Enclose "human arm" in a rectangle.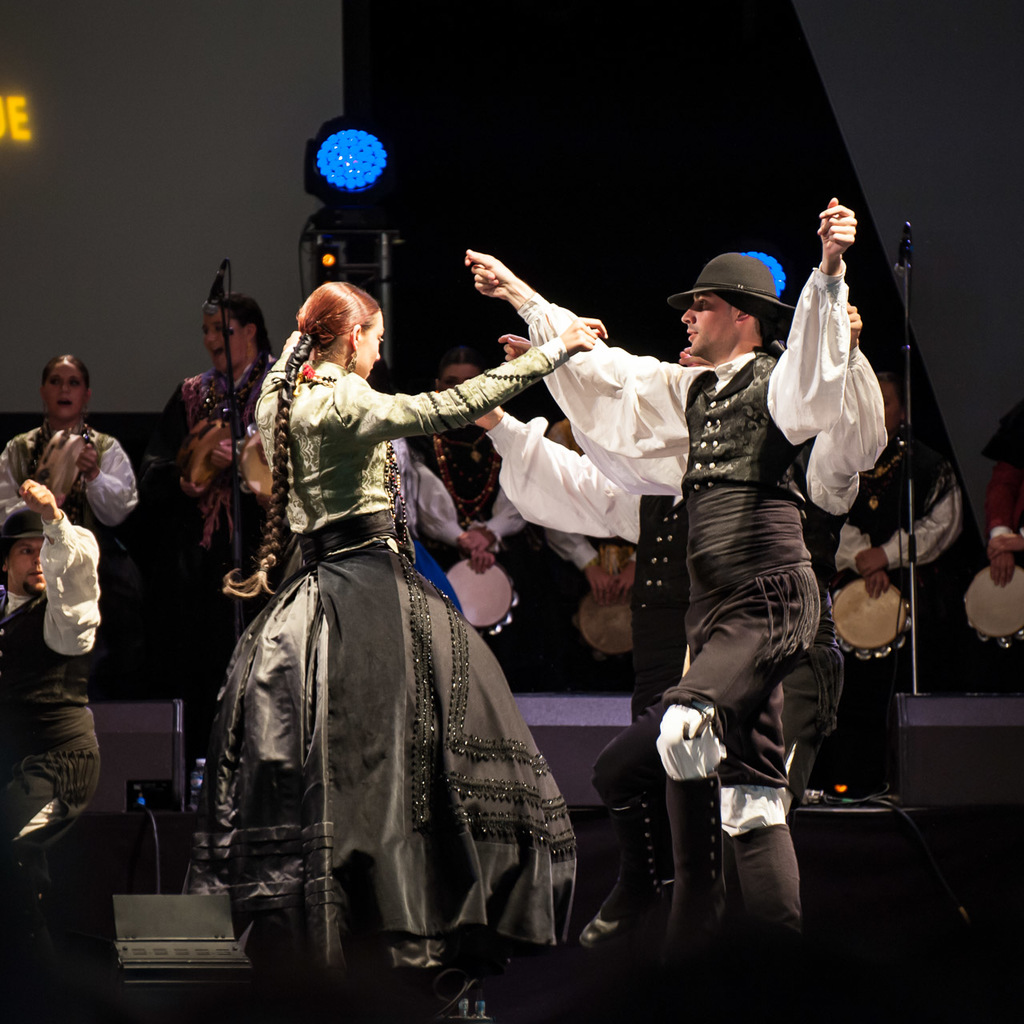
bbox(0, 438, 45, 519).
